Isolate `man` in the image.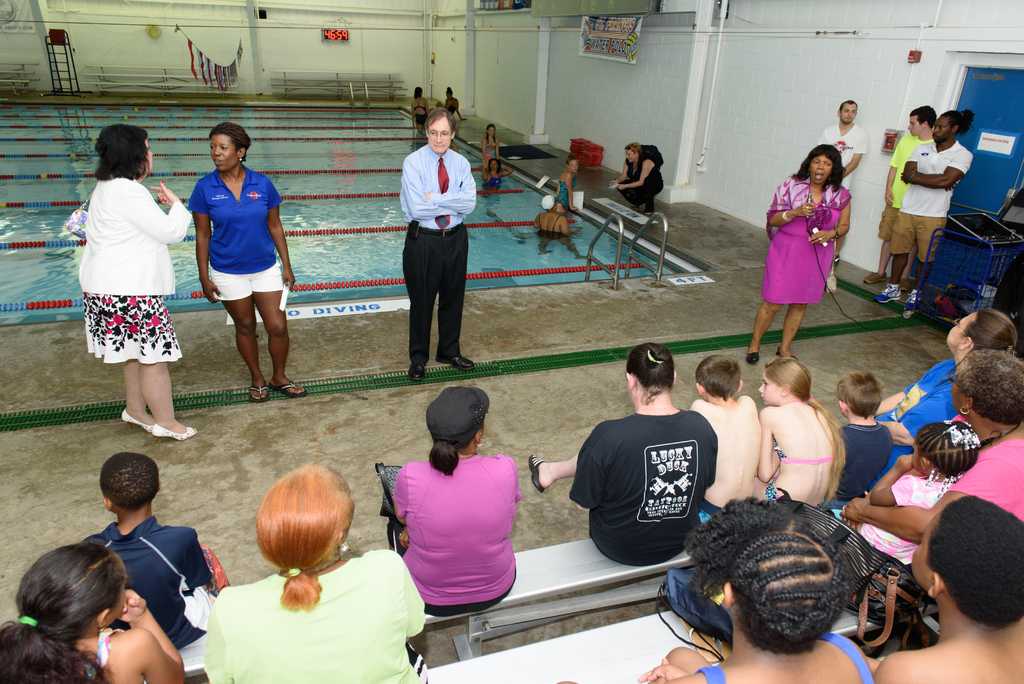
Isolated region: locate(863, 104, 936, 291).
